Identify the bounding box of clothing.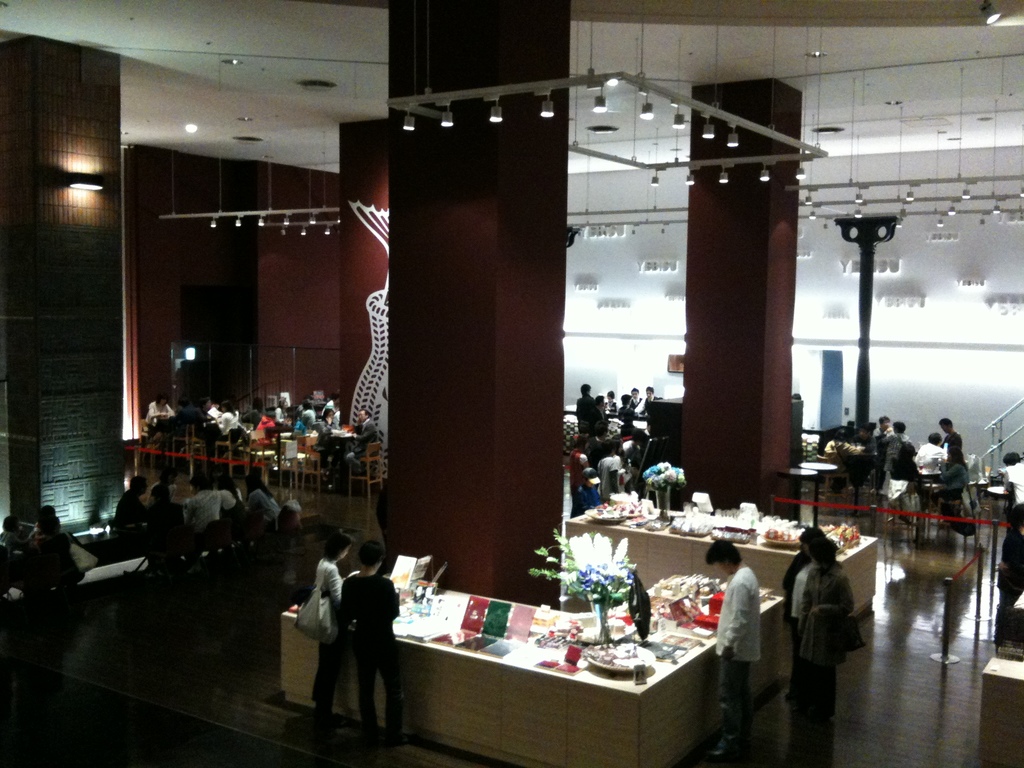
bbox=(120, 498, 140, 539).
